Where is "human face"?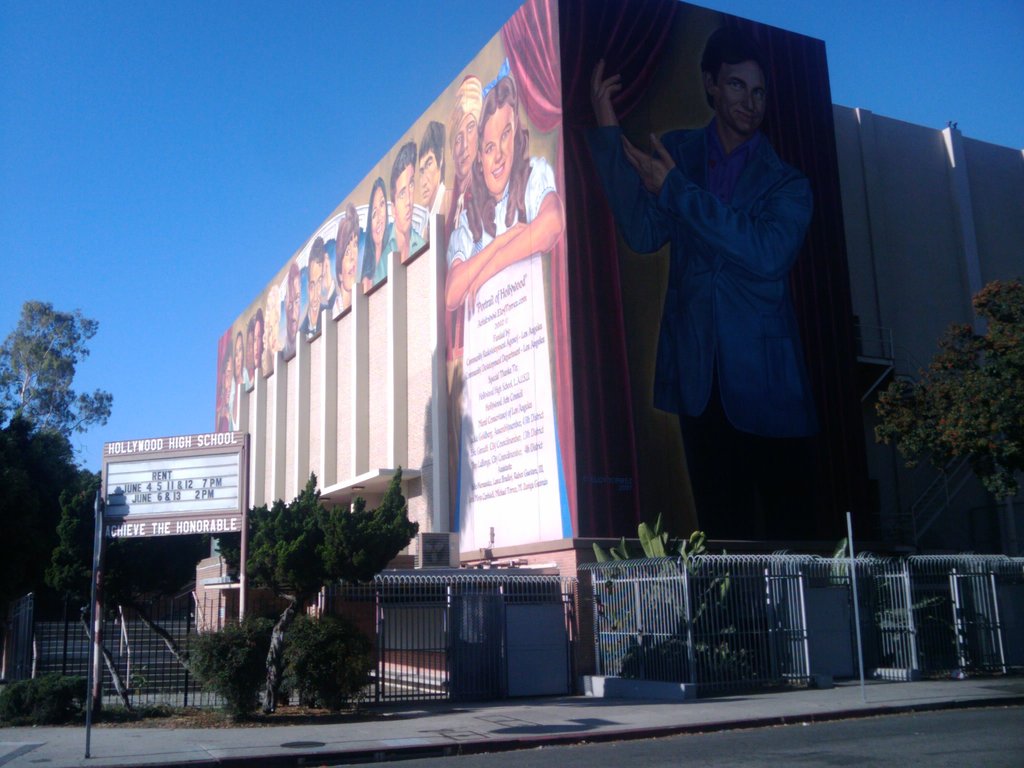
396, 166, 415, 232.
